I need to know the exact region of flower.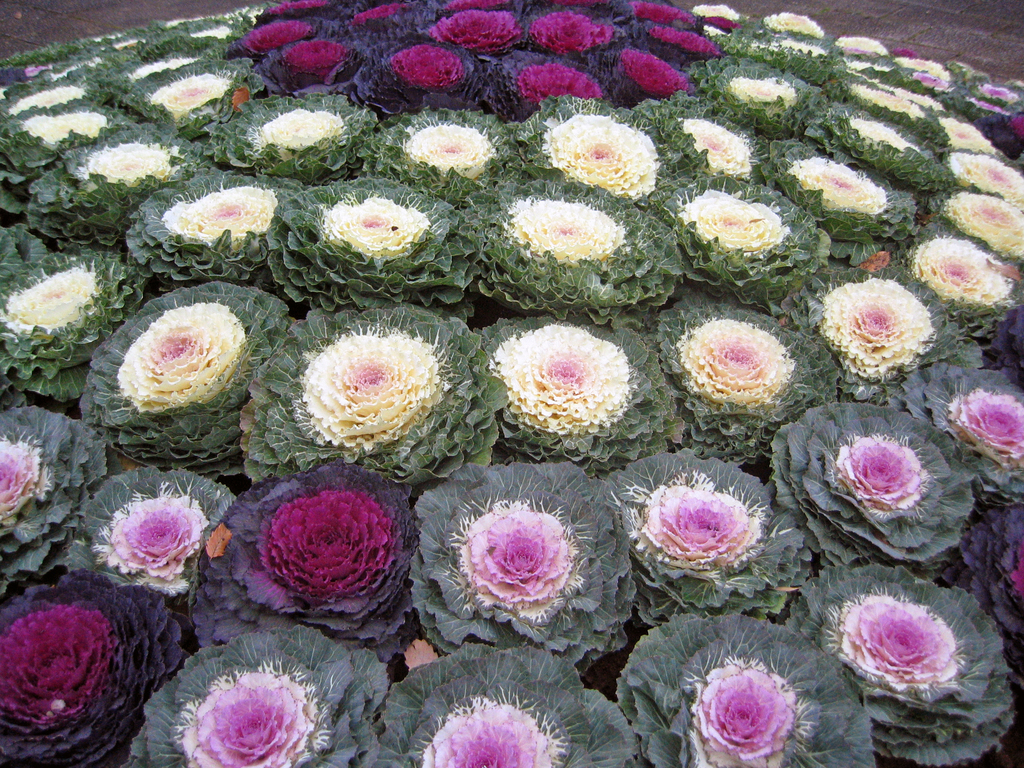
Region: 820 276 929 378.
